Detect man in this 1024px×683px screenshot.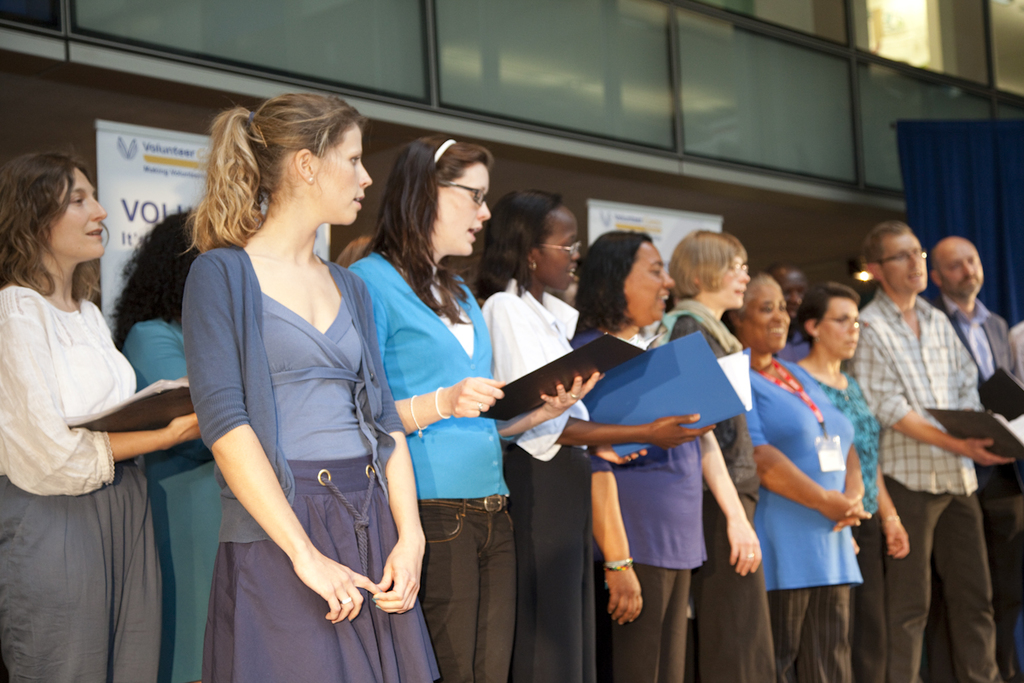
Detection: (816, 204, 996, 658).
